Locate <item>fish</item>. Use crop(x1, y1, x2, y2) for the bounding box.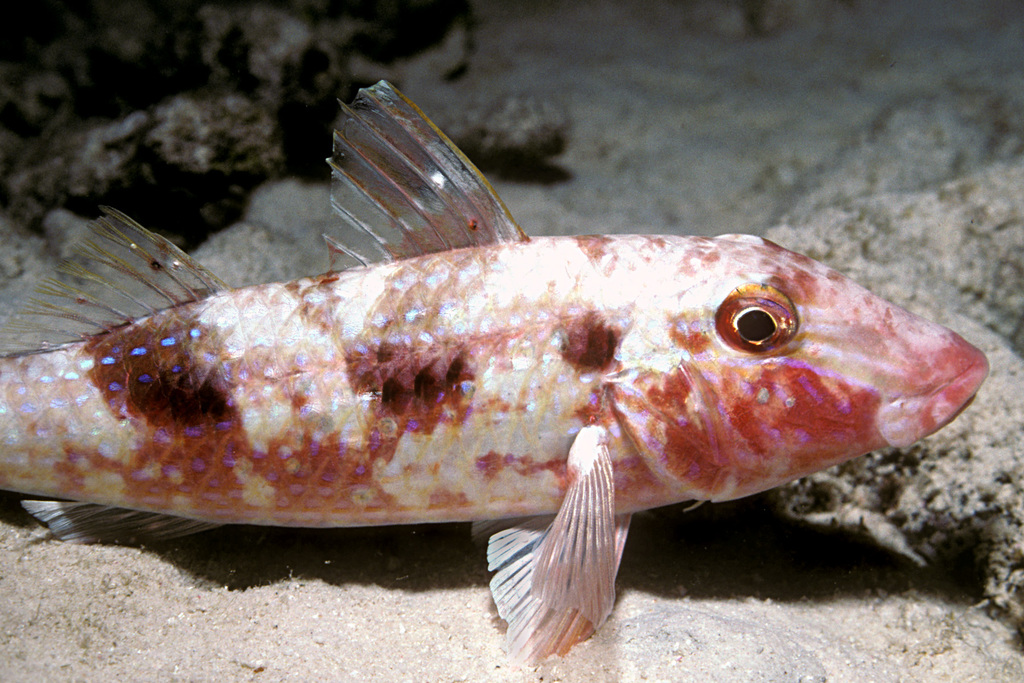
crop(46, 170, 923, 675).
